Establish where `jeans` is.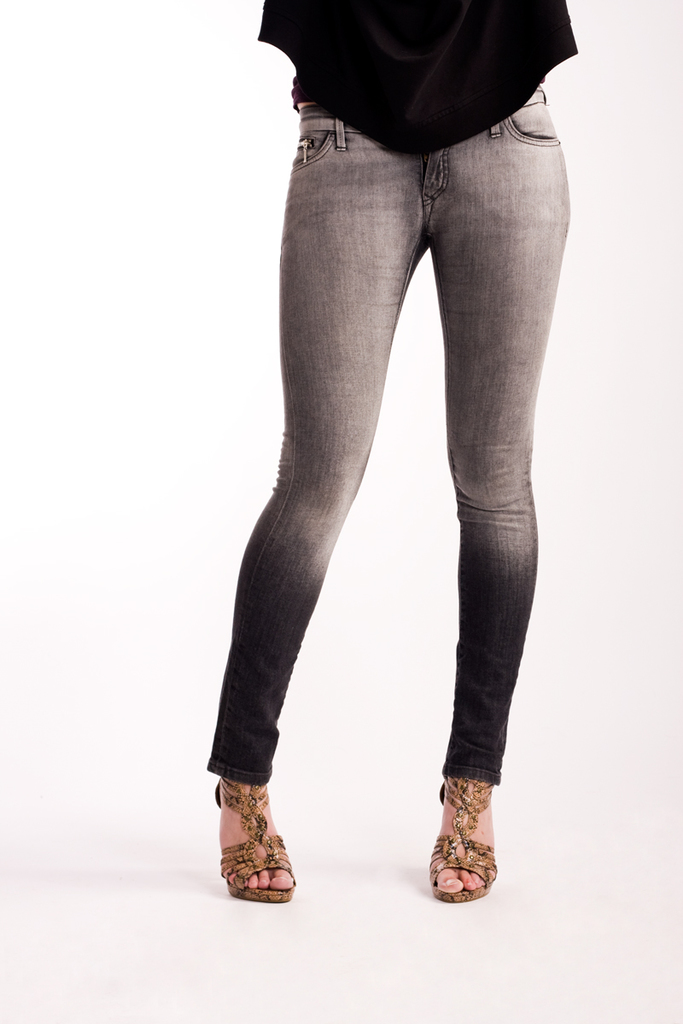
Established at [x1=203, y1=87, x2=562, y2=777].
